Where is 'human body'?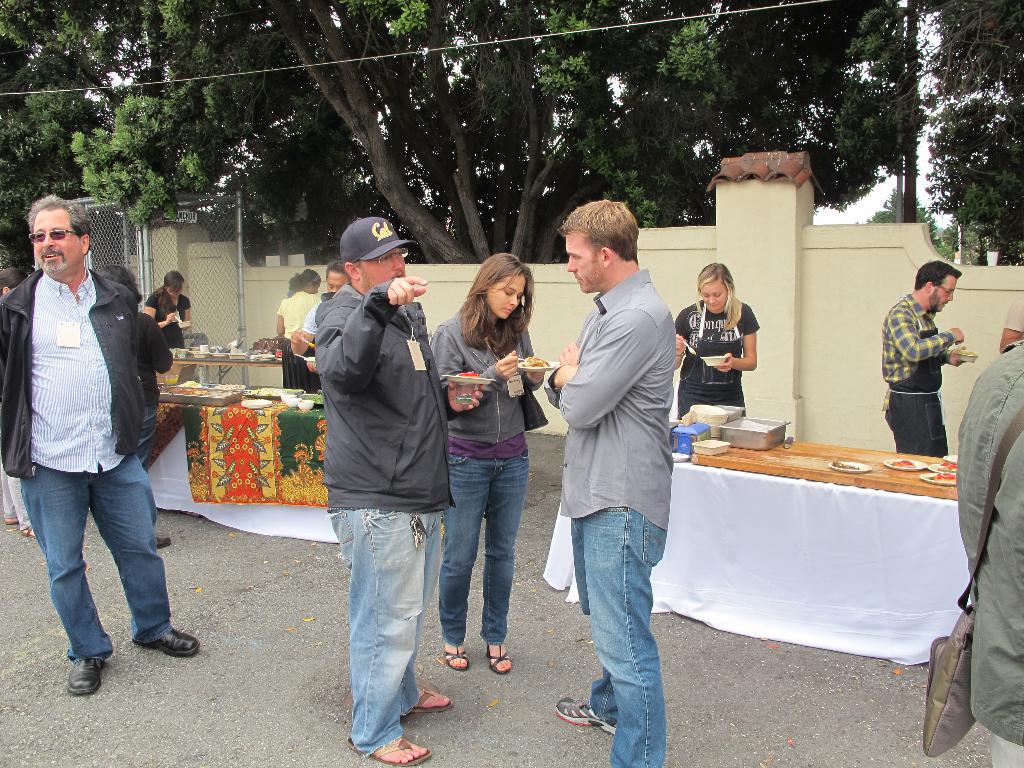
rect(422, 250, 547, 680).
